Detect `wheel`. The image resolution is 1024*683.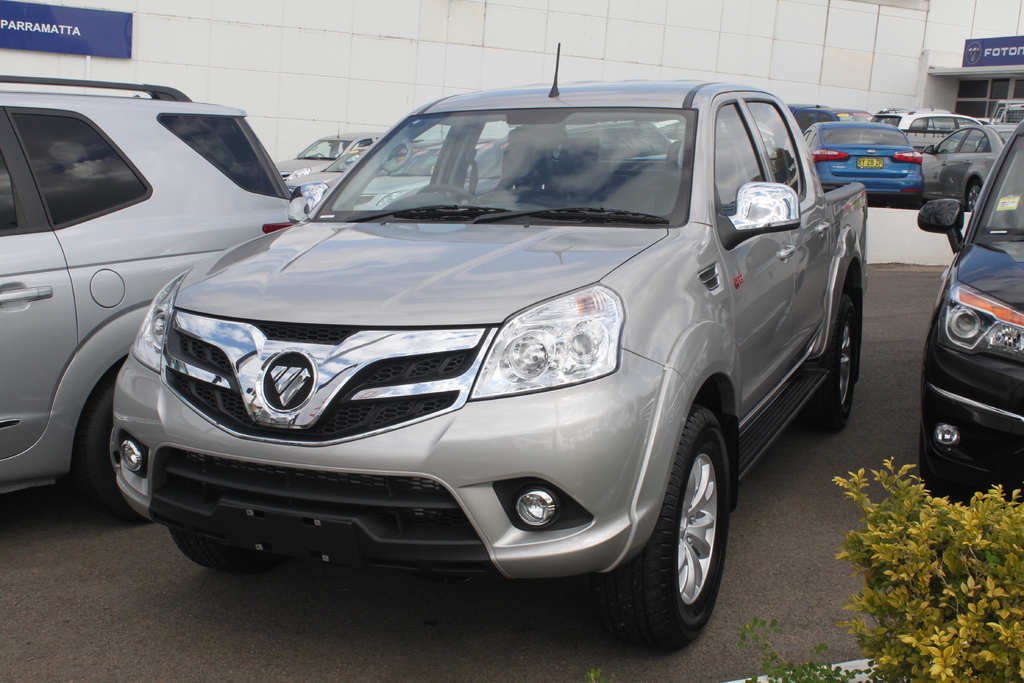
[965, 183, 981, 210].
